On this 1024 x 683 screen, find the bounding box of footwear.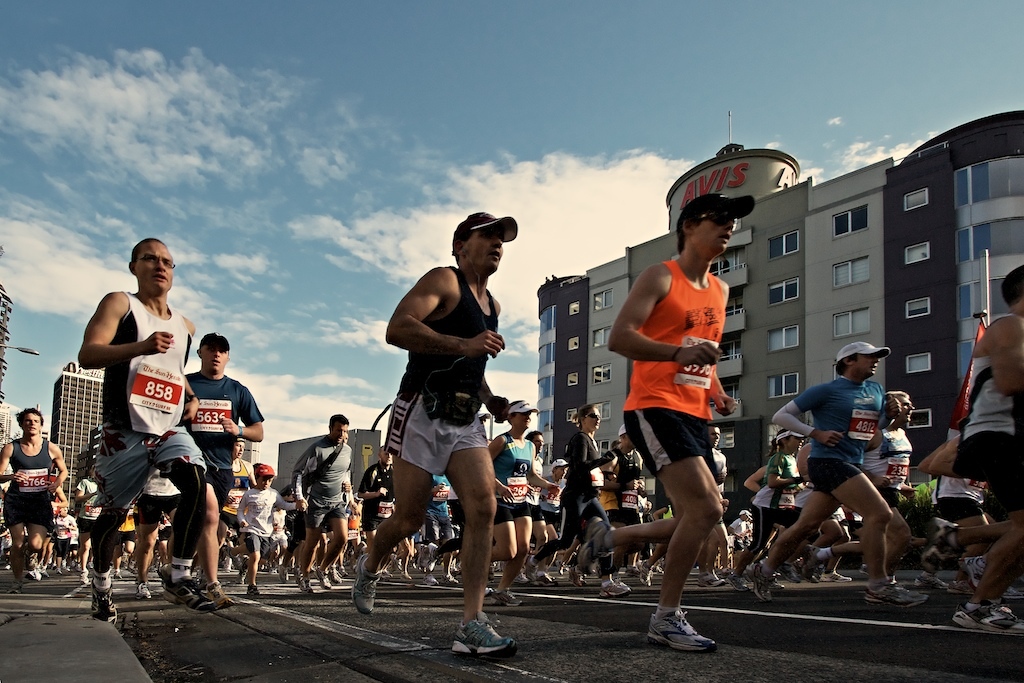
Bounding box: <bbox>754, 564, 772, 598</bbox>.
